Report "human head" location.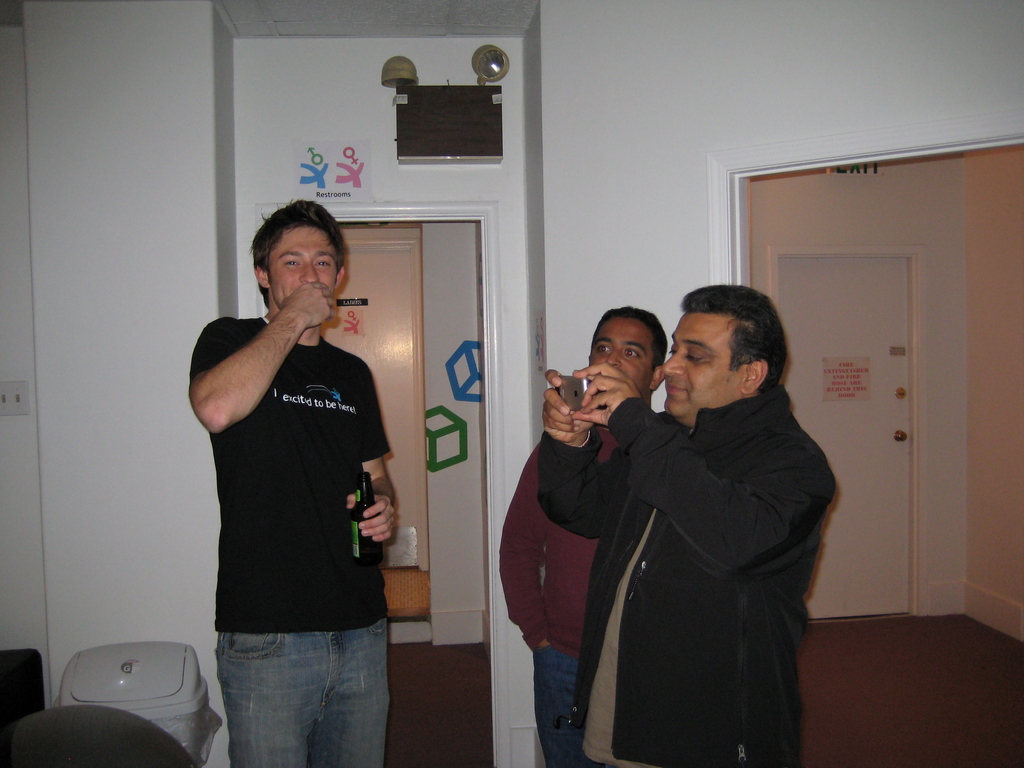
Report: pyautogui.locateOnScreen(587, 306, 669, 404).
